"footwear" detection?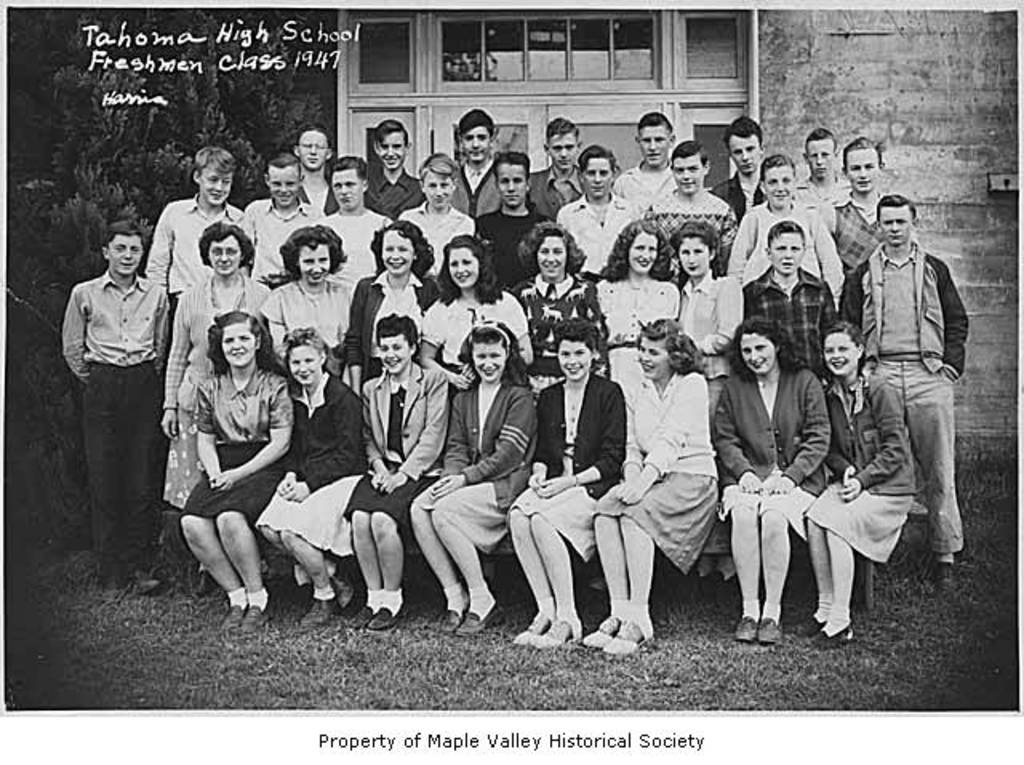
box(134, 565, 171, 592)
